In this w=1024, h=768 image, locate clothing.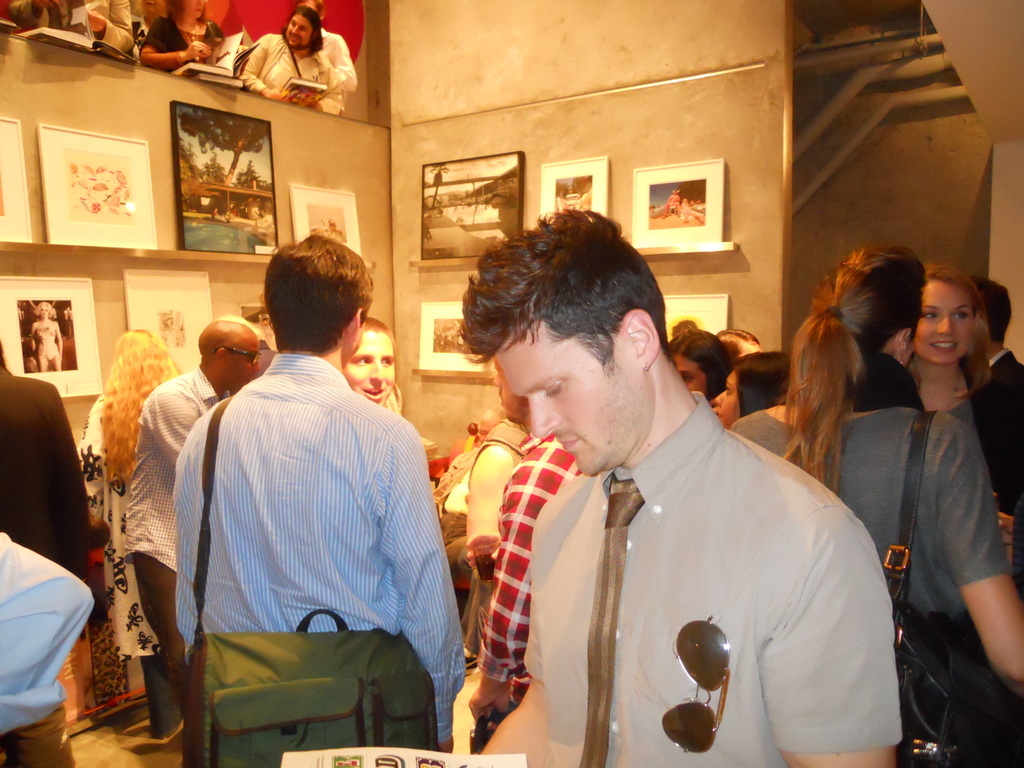
Bounding box: <bbox>1, 527, 100, 767</bbox>.
